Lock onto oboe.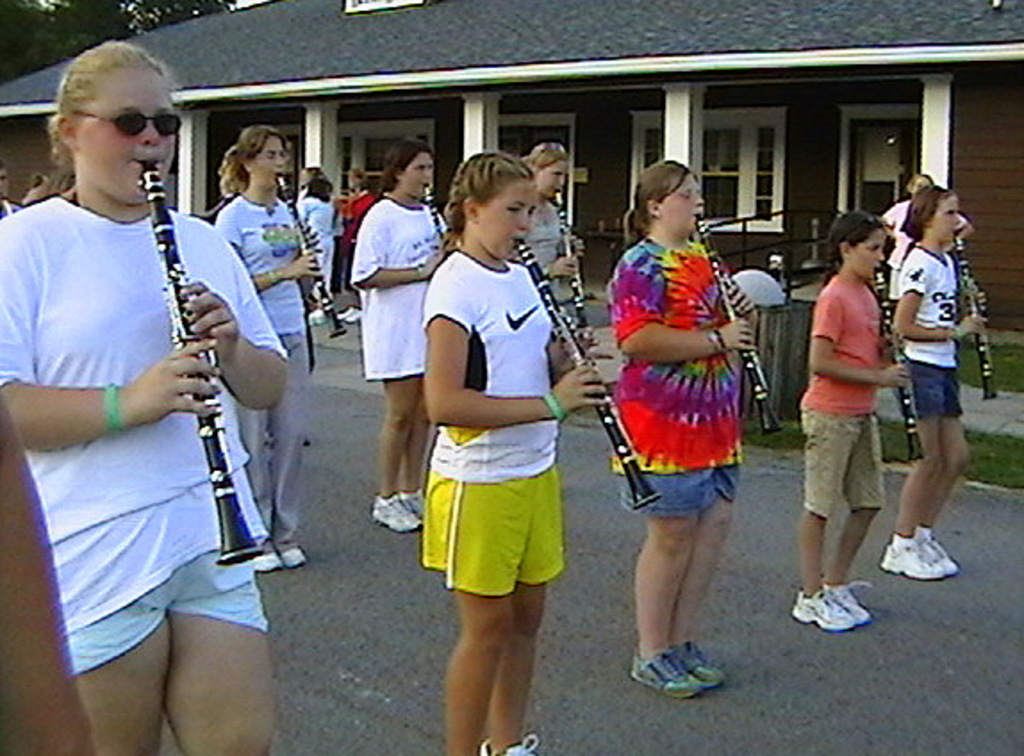
Locked: (x1=519, y1=230, x2=662, y2=515).
